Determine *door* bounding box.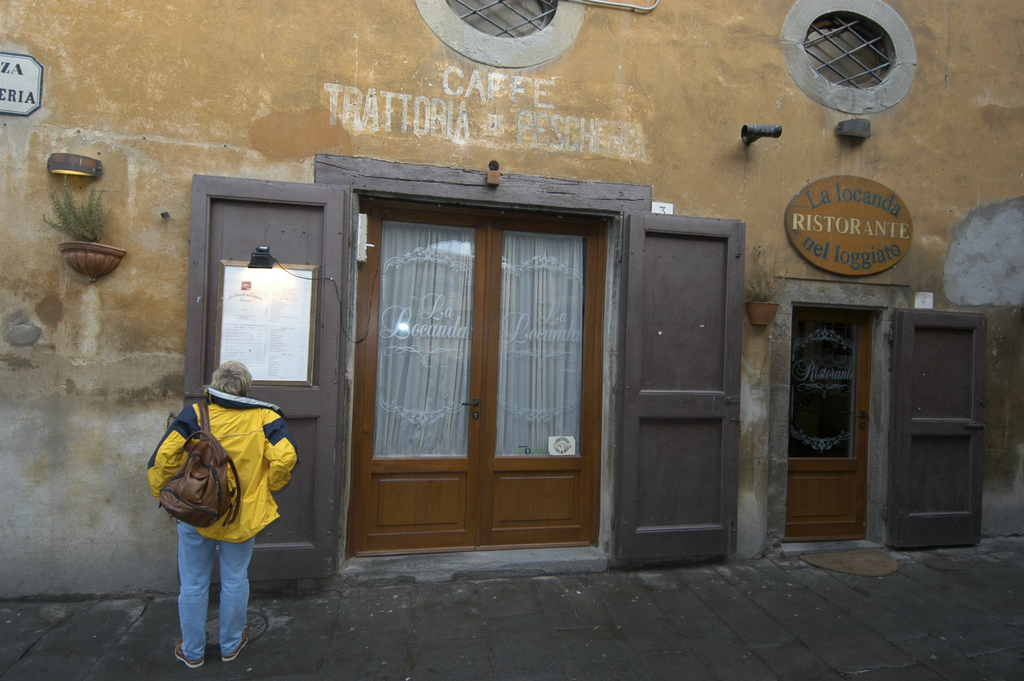
Determined: <bbox>894, 308, 982, 550</bbox>.
